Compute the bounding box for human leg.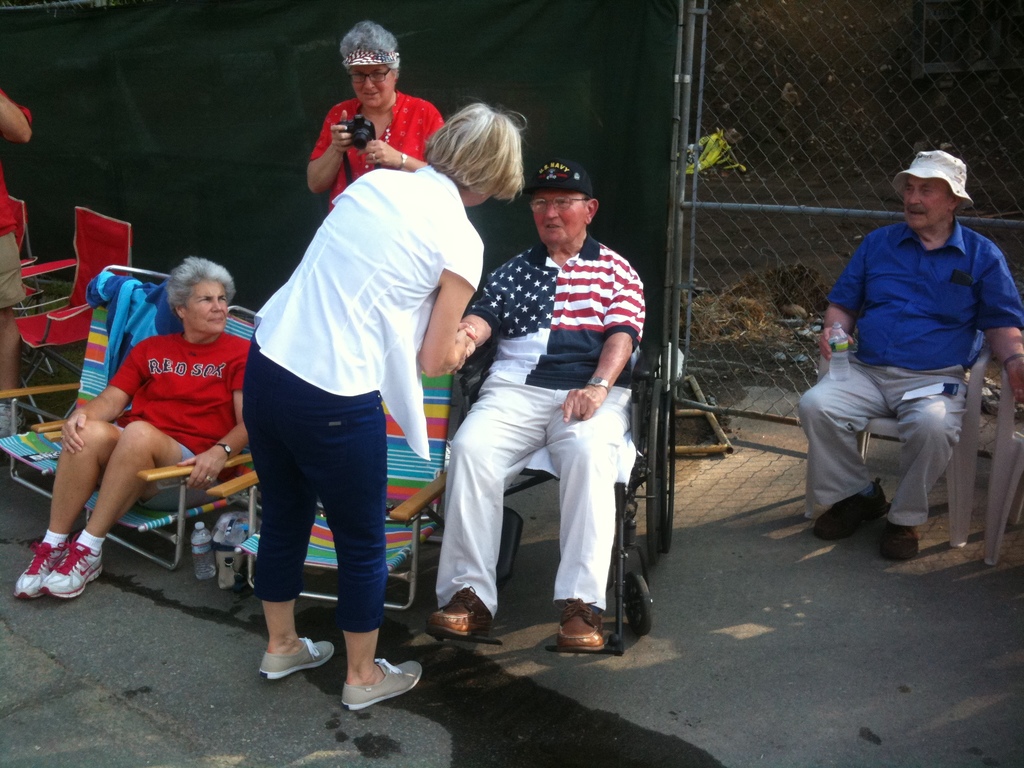
<region>436, 376, 535, 636</region>.
